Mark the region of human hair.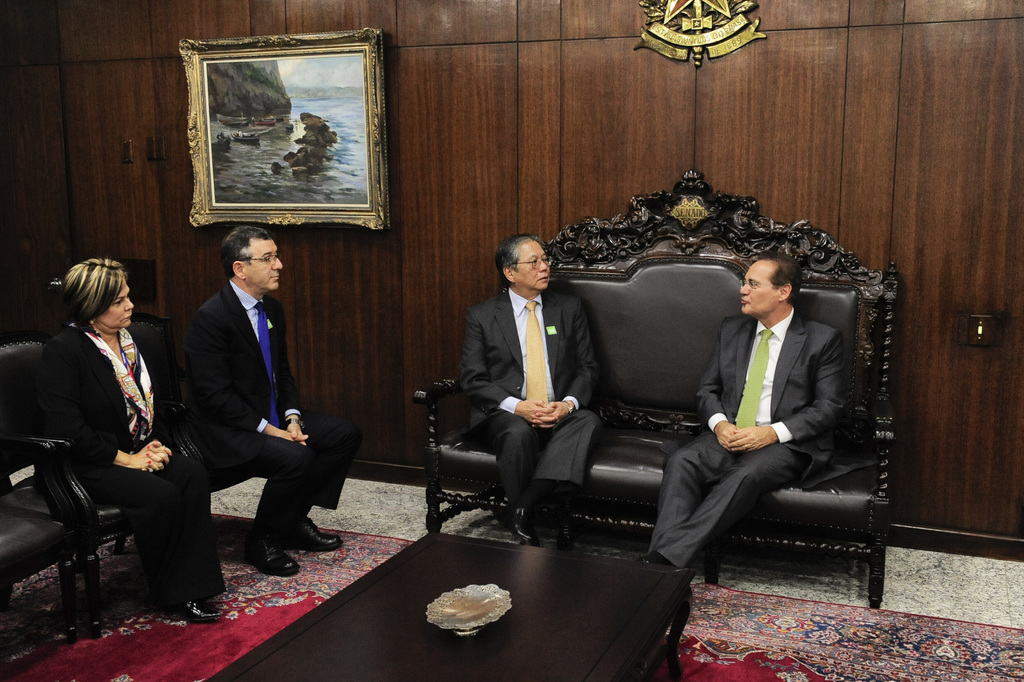
Region: 206/227/276/287.
